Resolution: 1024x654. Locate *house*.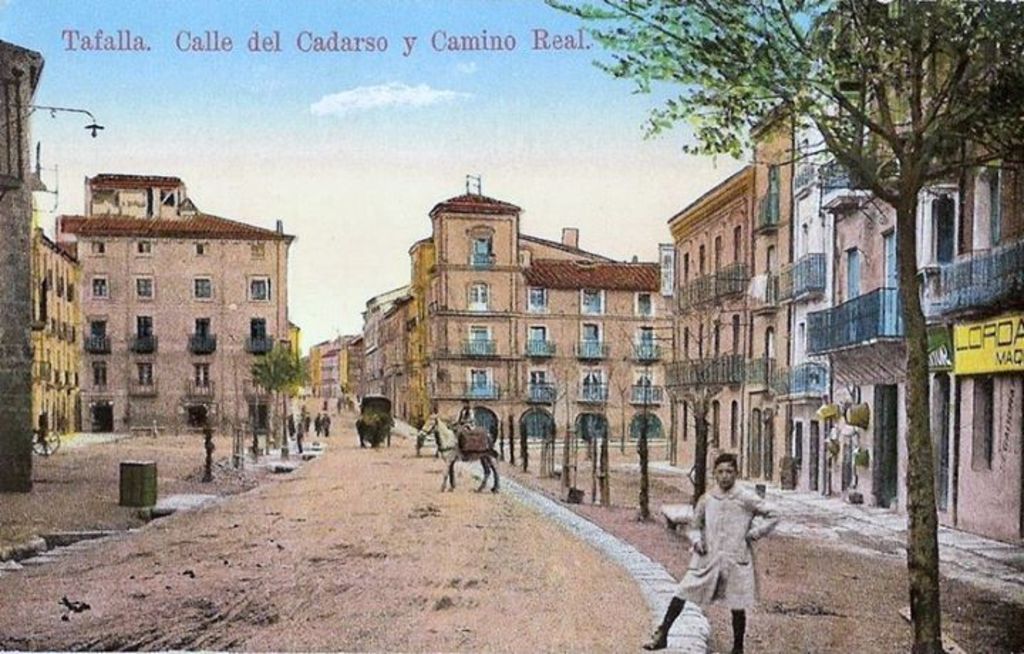
427/181/681/445.
